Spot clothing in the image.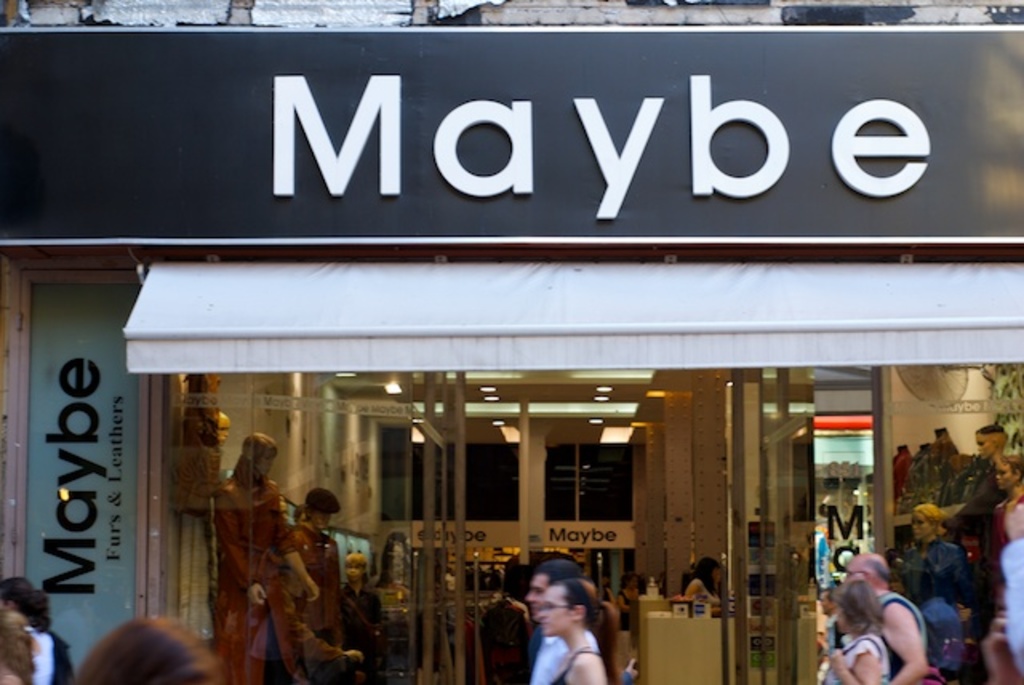
clothing found at box(901, 528, 989, 597).
